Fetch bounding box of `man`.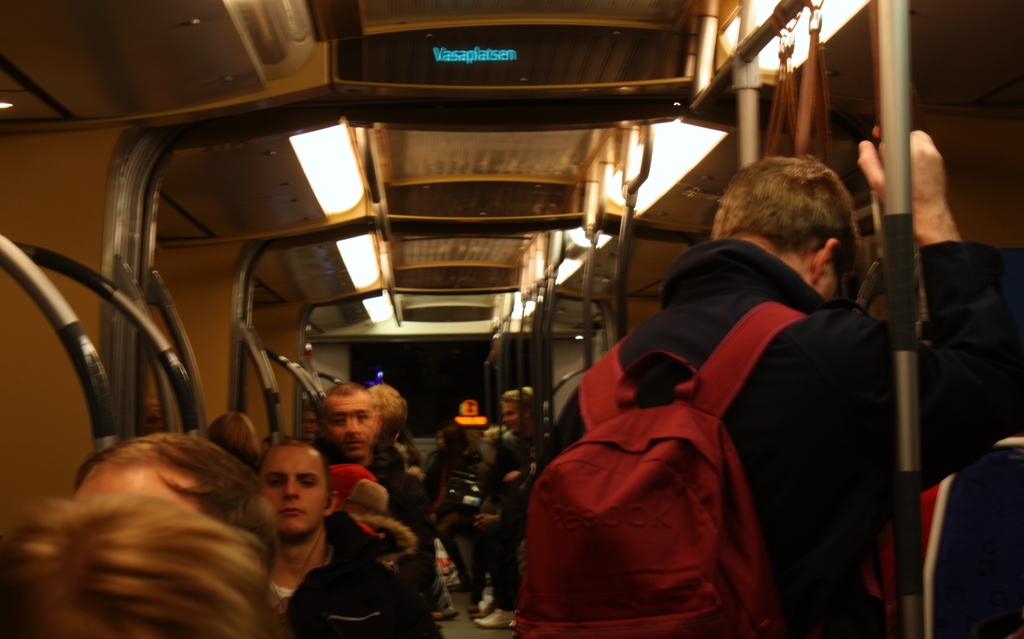
Bbox: [312, 382, 438, 636].
